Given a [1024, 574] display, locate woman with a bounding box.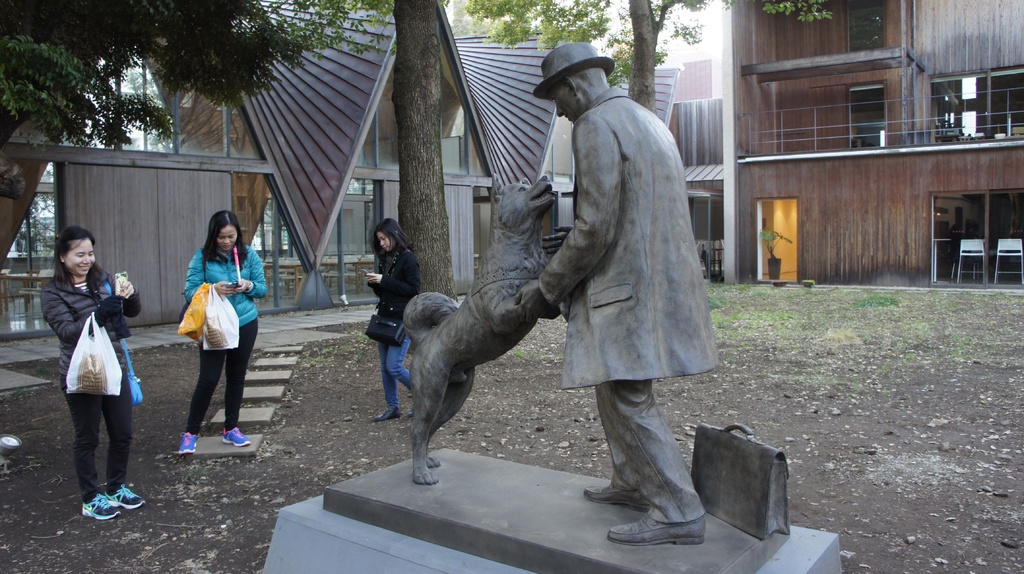
Located: l=170, t=207, r=248, b=450.
